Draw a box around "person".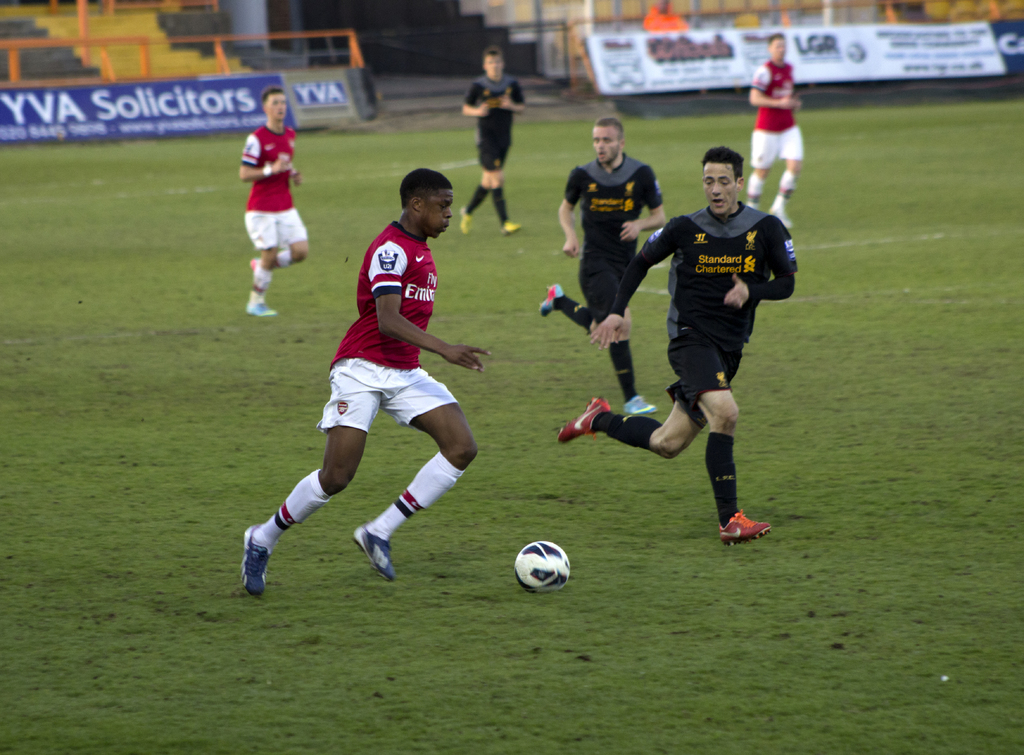
BBox(238, 168, 493, 602).
